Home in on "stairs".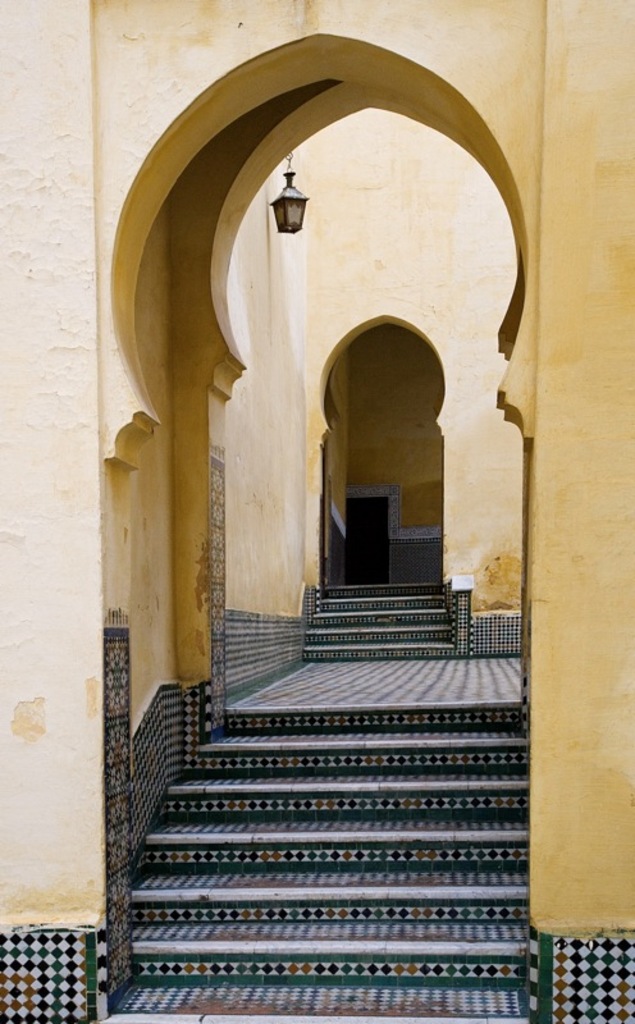
Homed in at (119, 571, 549, 1023).
